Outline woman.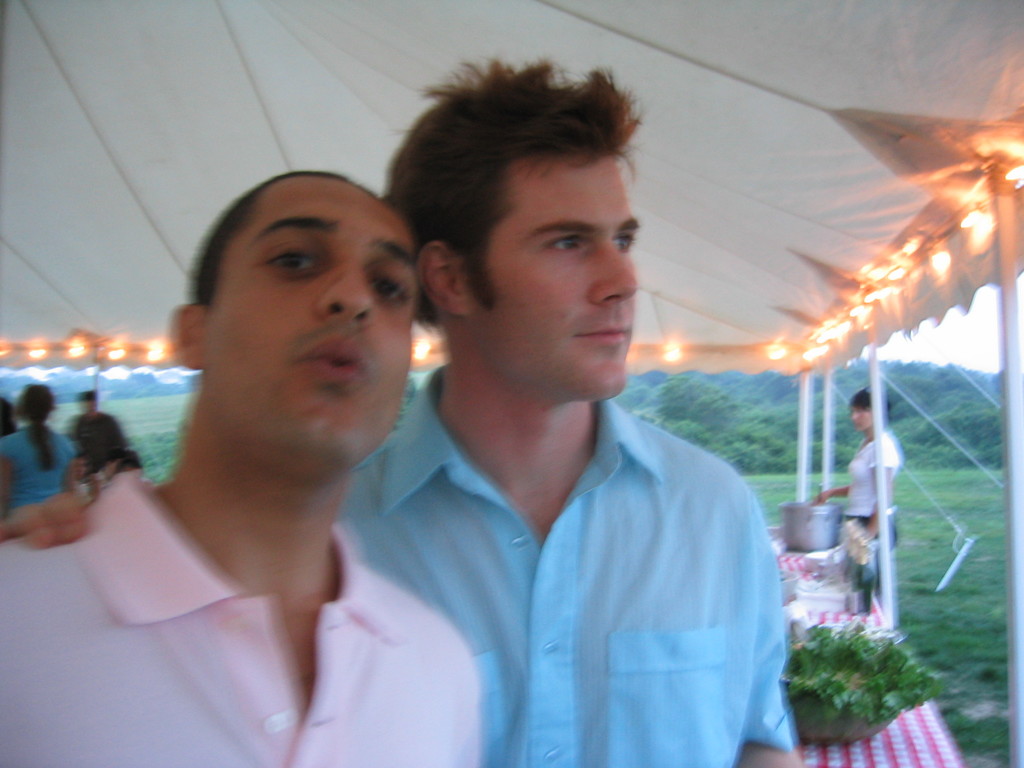
Outline: l=0, t=385, r=80, b=518.
